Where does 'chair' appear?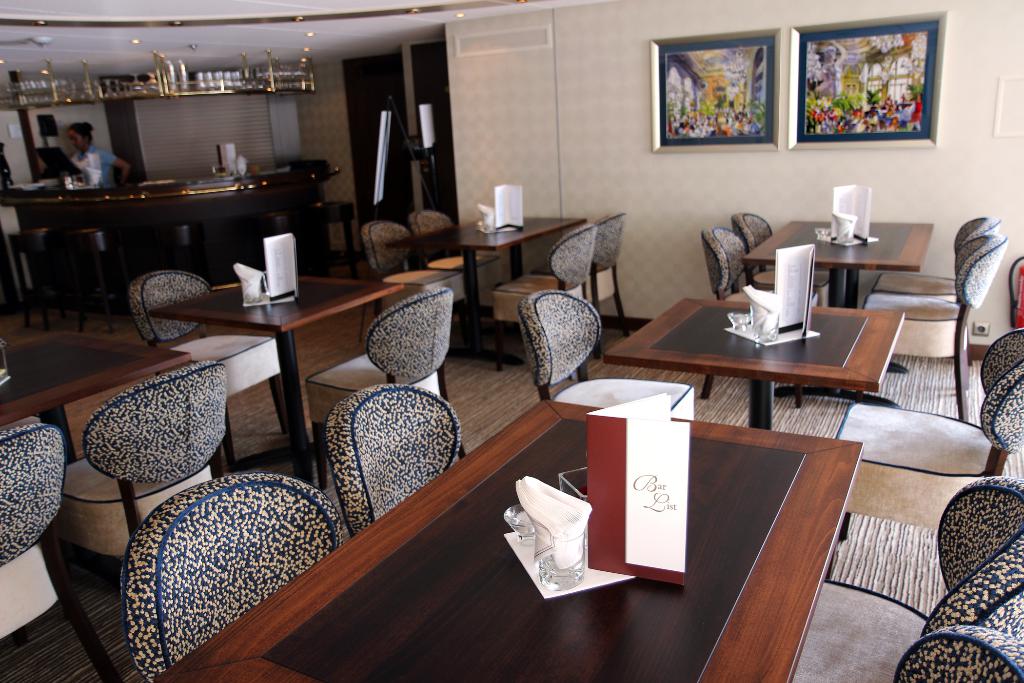
Appears at bbox=[493, 220, 593, 372].
